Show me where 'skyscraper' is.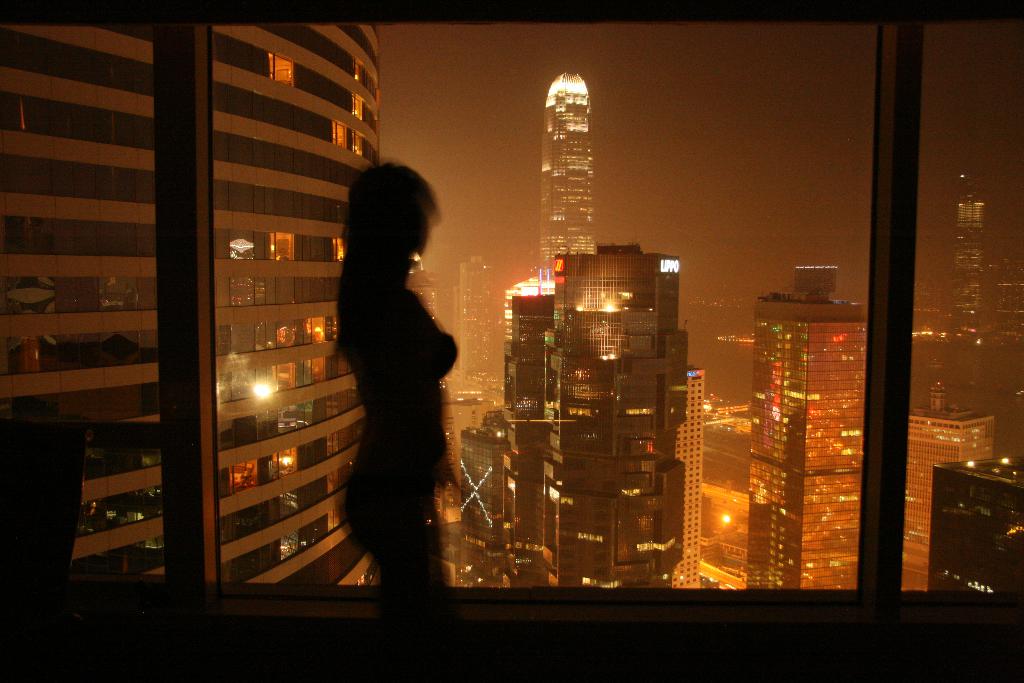
'skyscraper' is at x1=531 y1=64 x2=607 y2=297.
